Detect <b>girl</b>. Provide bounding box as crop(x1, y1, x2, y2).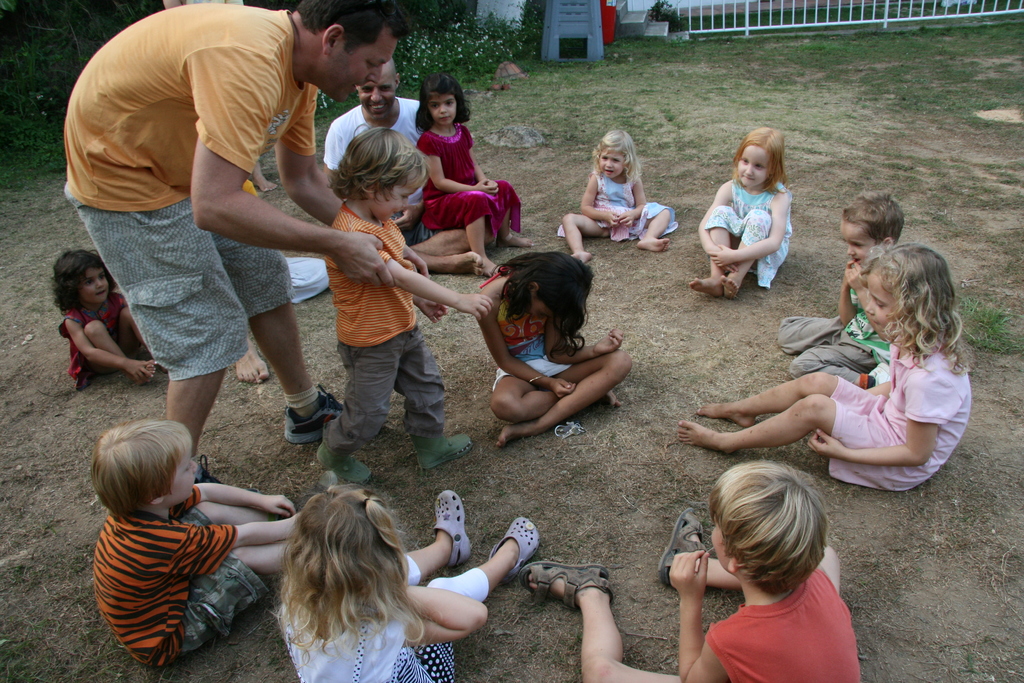
crop(268, 489, 541, 682).
